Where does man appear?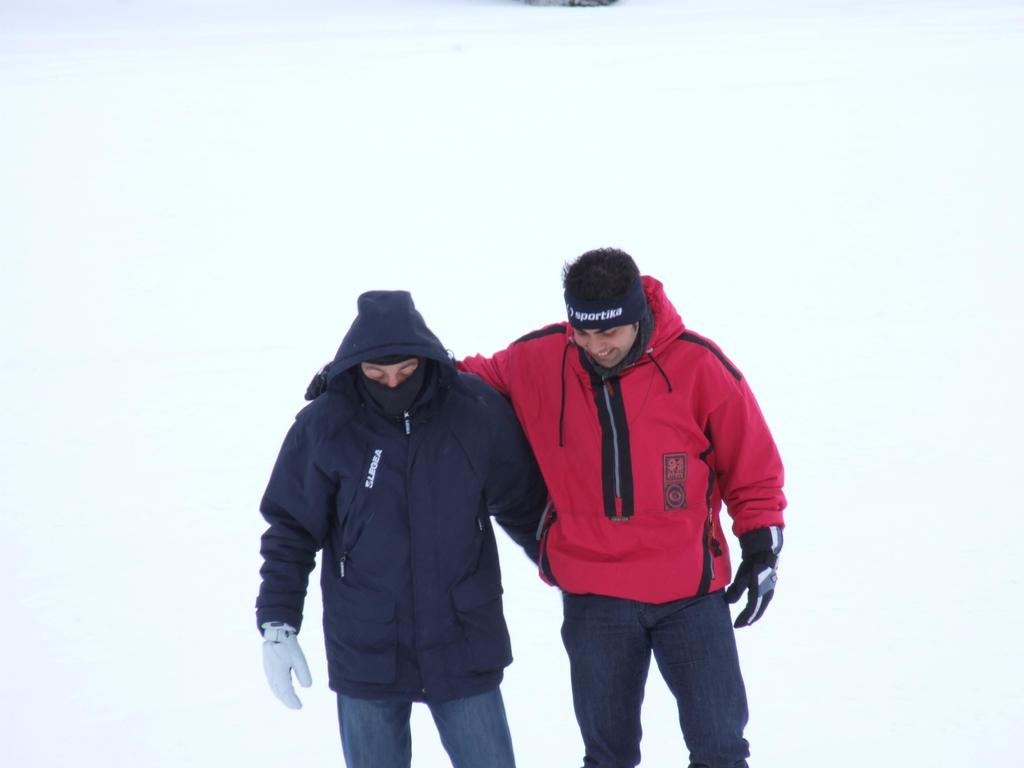
Appears at 256,288,548,767.
